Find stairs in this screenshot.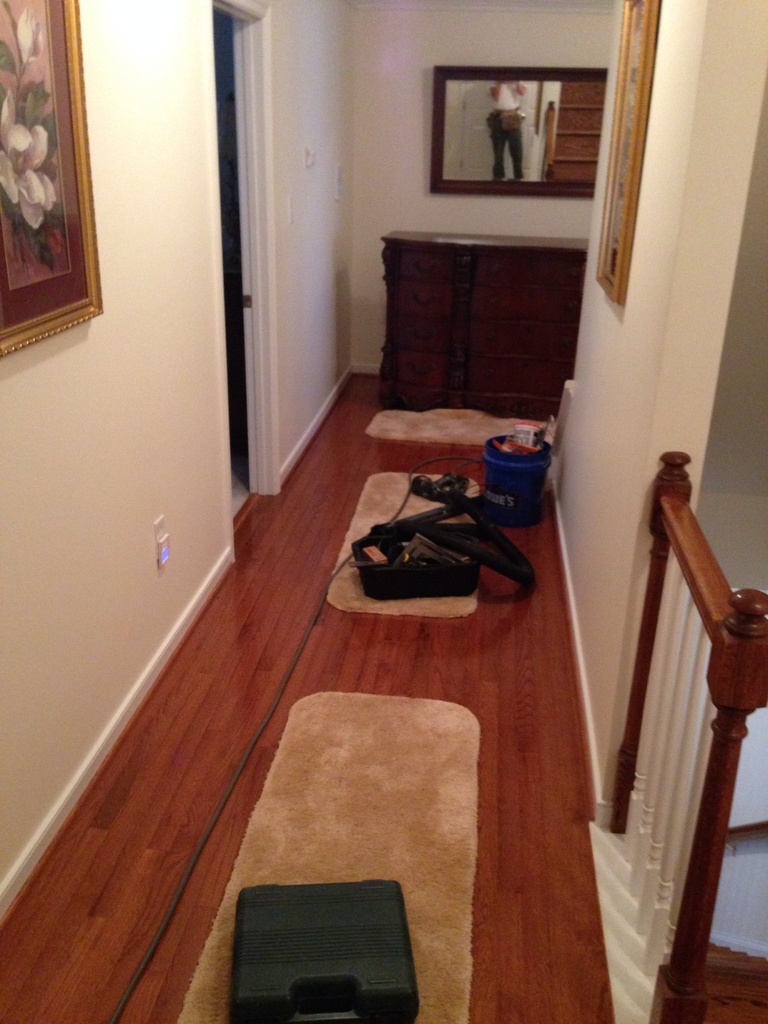
The bounding box for stairs is left=655, top=943, right=767, bottom=1023.
